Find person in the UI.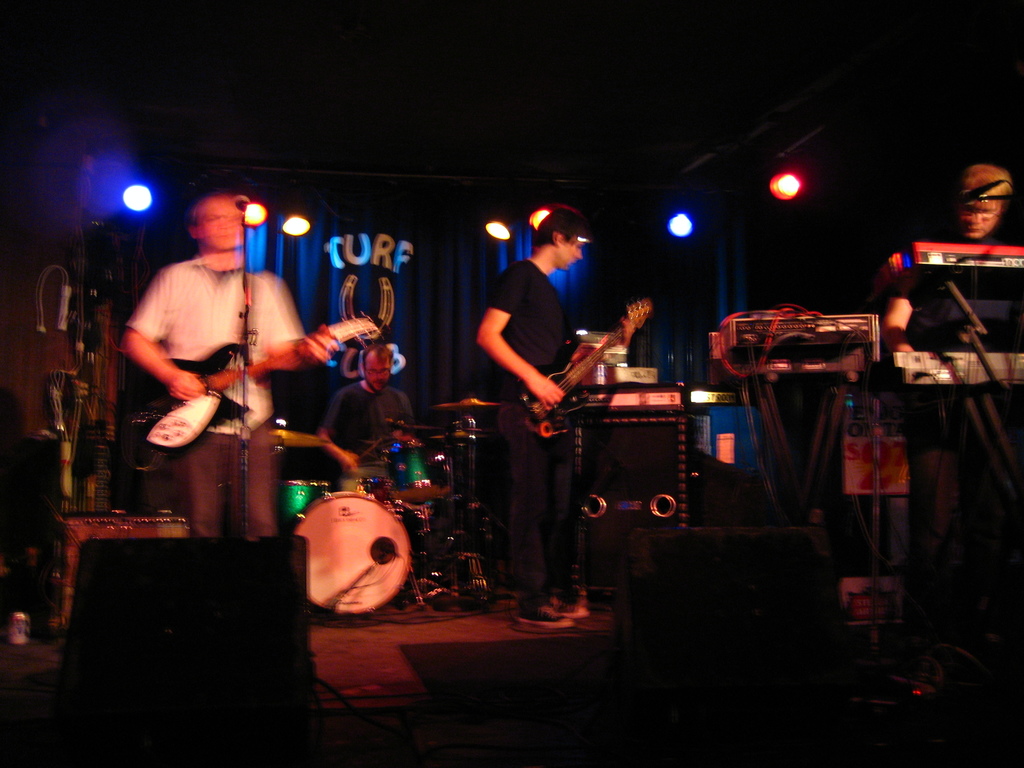
UI element at [x1=316, y1=346, x2=420, y2=524].
